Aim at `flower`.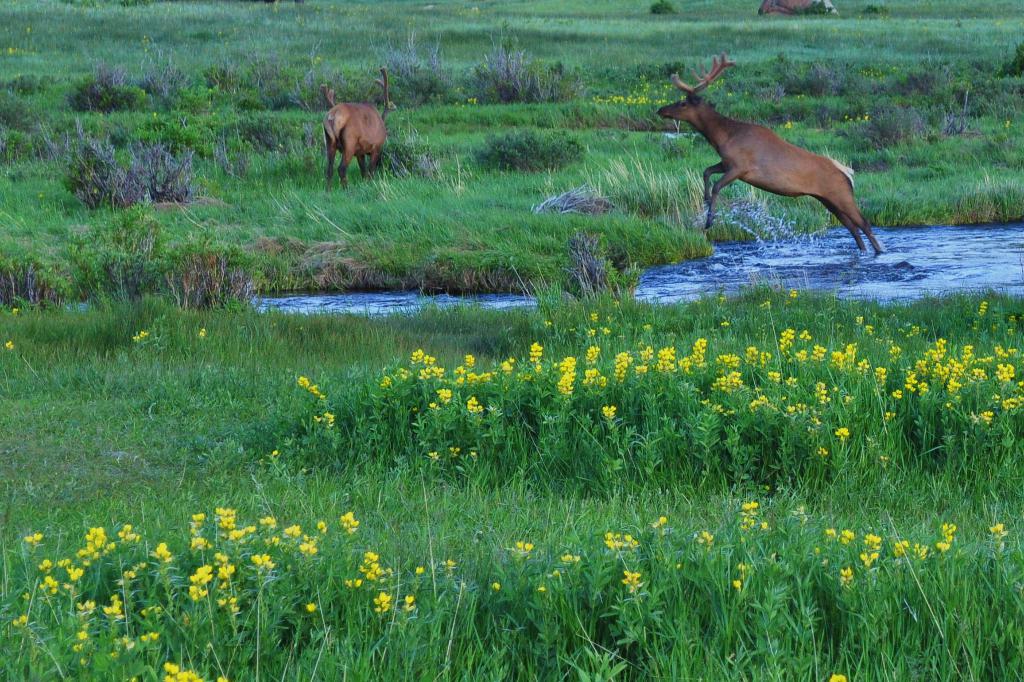
Aimed at crop(413, 567, 425, 576).
